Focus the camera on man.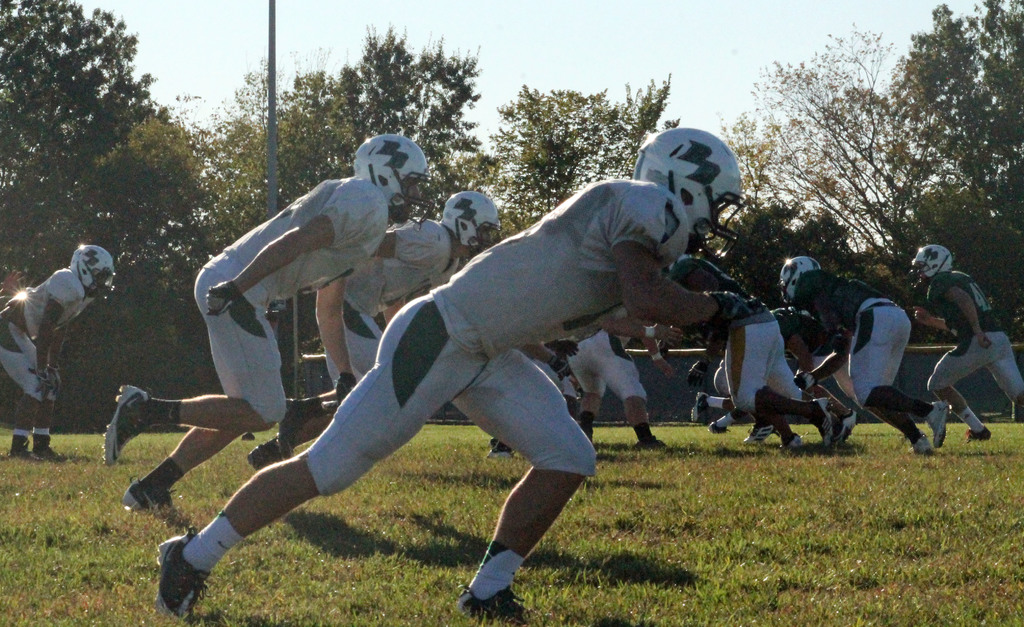
Focus region: bbox(99, 127, 444, 517).
